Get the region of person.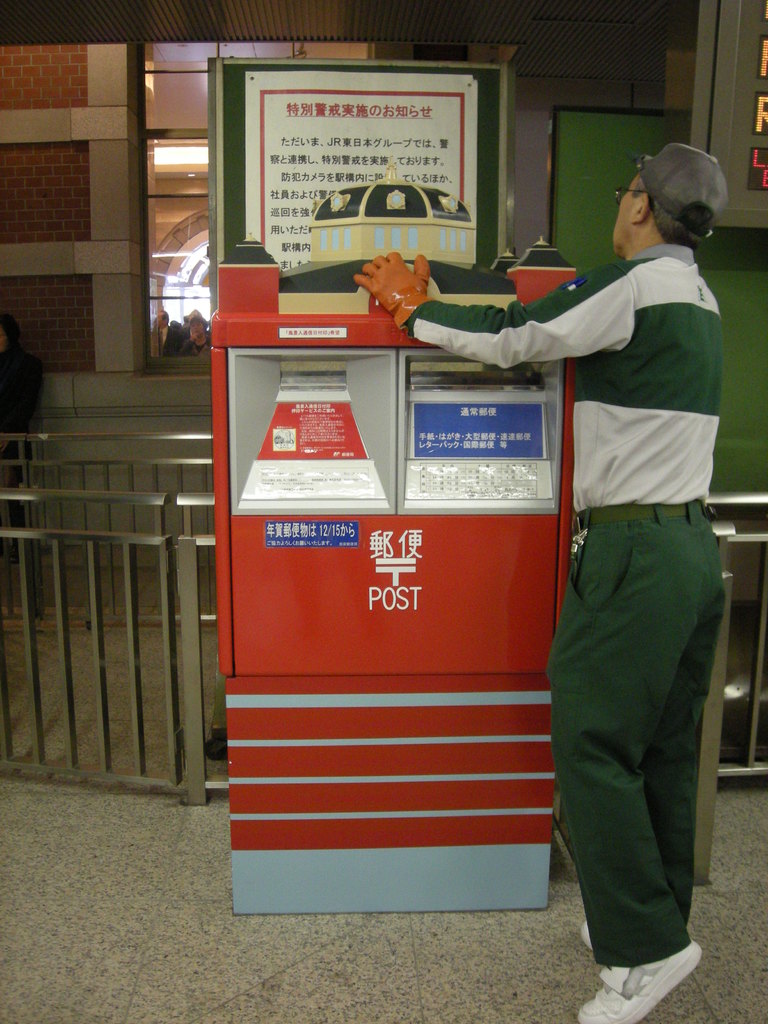
390 128 682 897.
